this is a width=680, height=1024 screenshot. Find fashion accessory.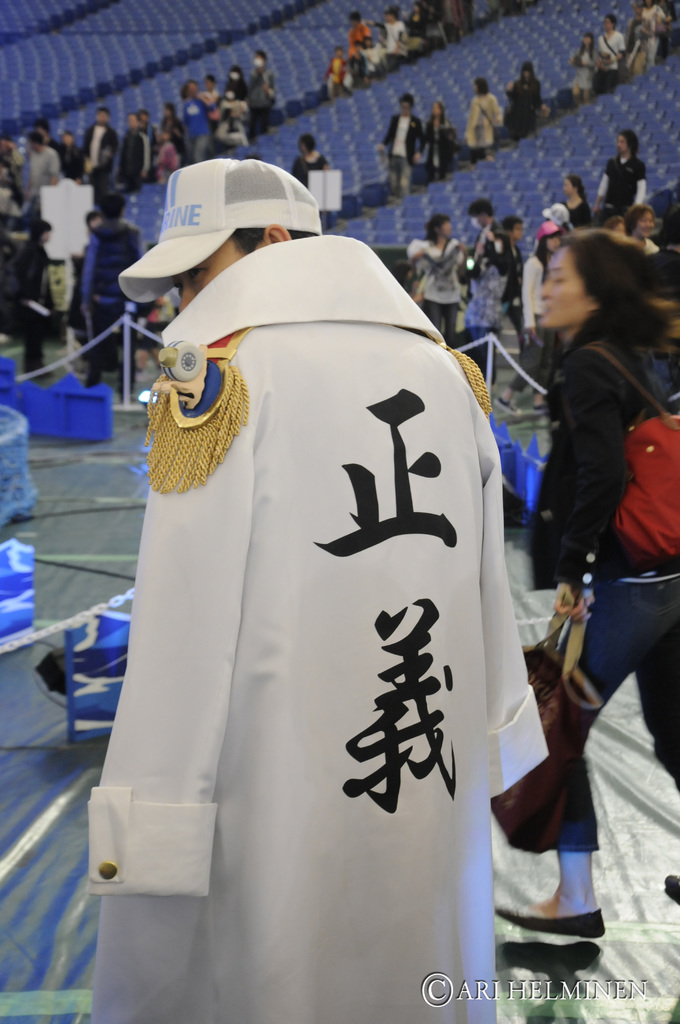
Bounding box: <region>583, 339, 679, 564</region>.
